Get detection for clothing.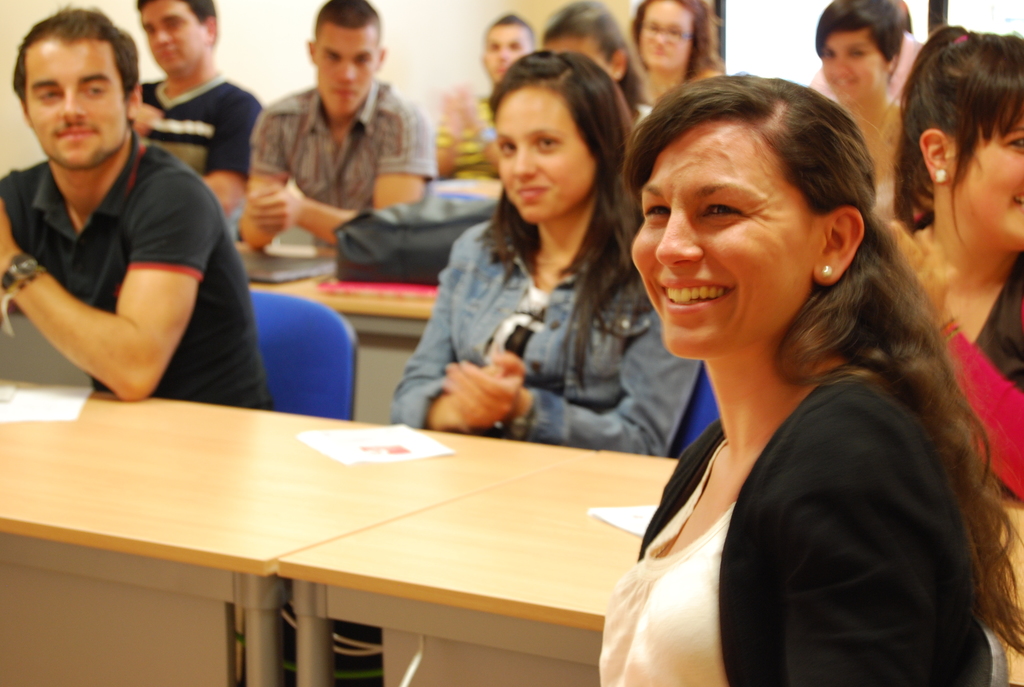
Detection: crop(801, 31, 925, 228).
